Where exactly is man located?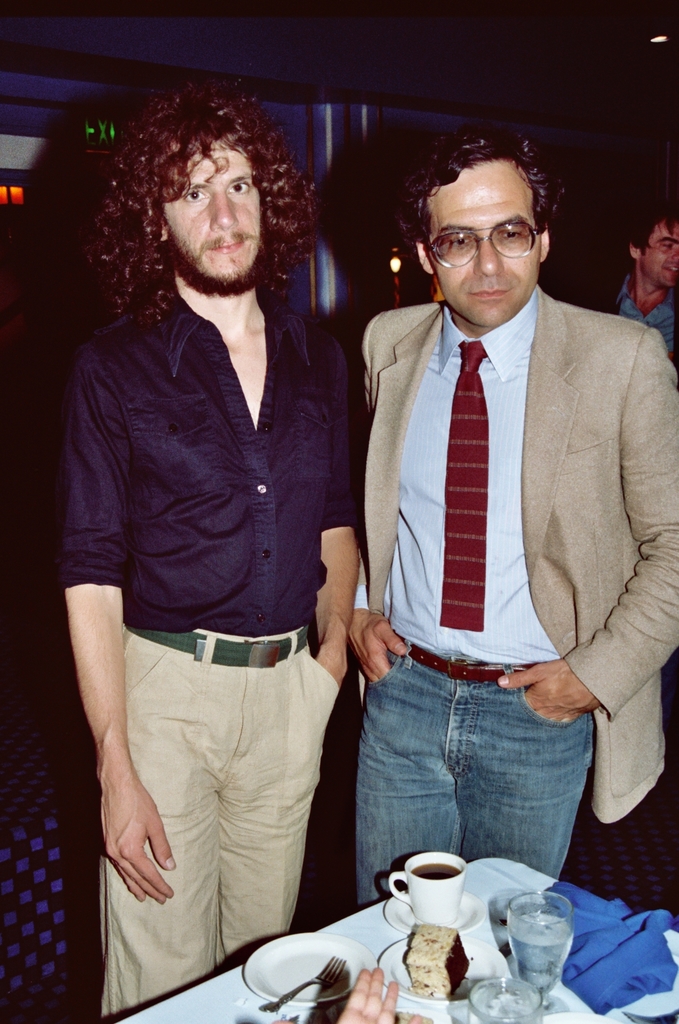
Its bounding box is crop(340, 122, 678, 886).
